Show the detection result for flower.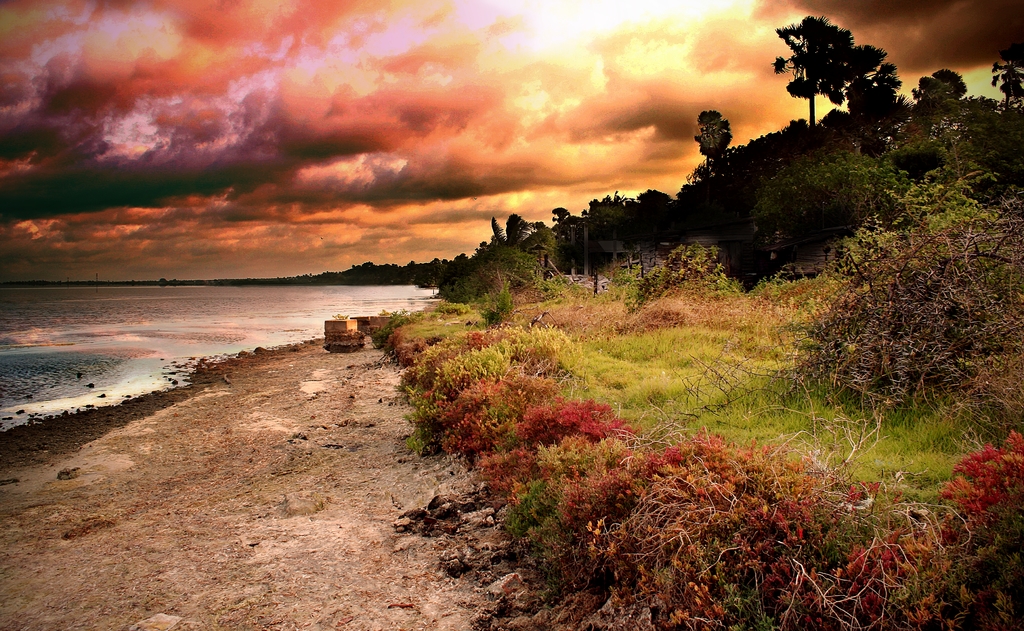
select_region(938, 480, 963, 498).
